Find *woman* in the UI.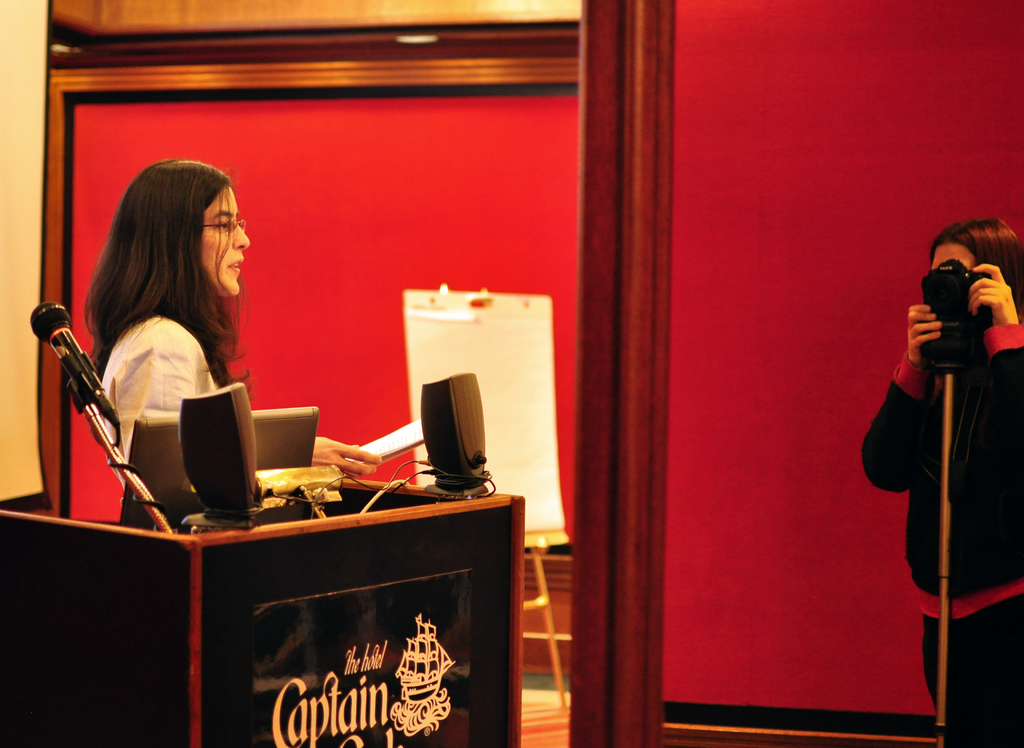
UI element at bbox=[80, 161, 381, 494].
